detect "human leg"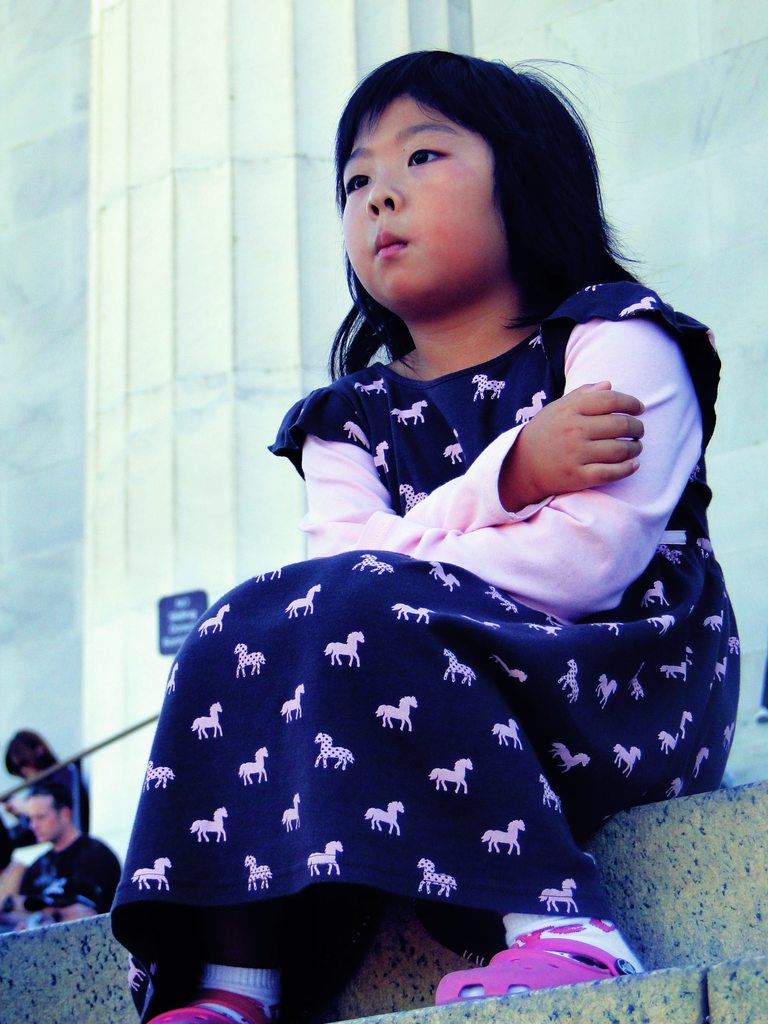
438:895:648:1007
